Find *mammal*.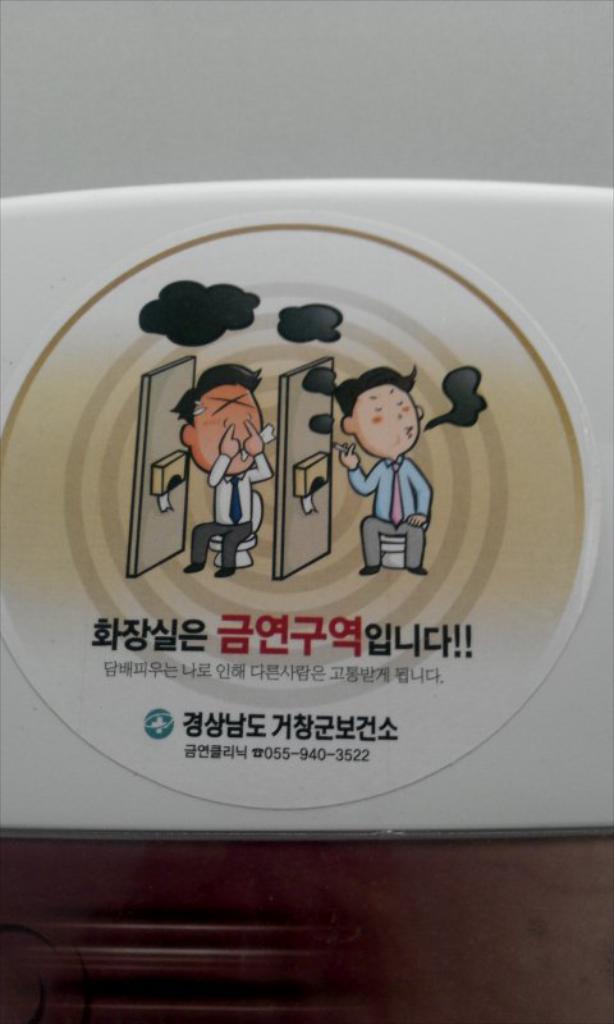
rect(170, 365, 271, 573).
